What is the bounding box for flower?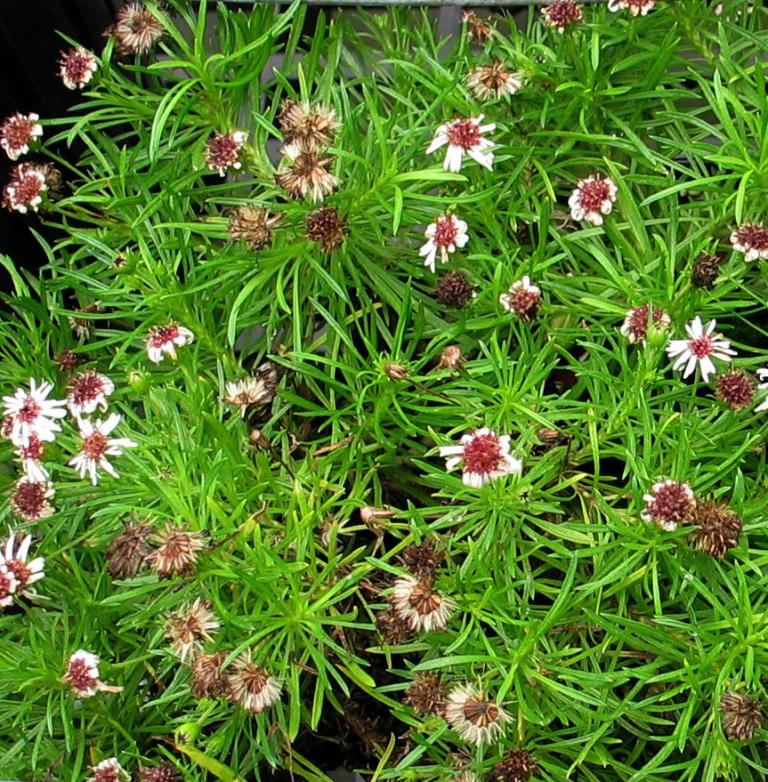
left=501, top=275, right=542, bottom=325.
